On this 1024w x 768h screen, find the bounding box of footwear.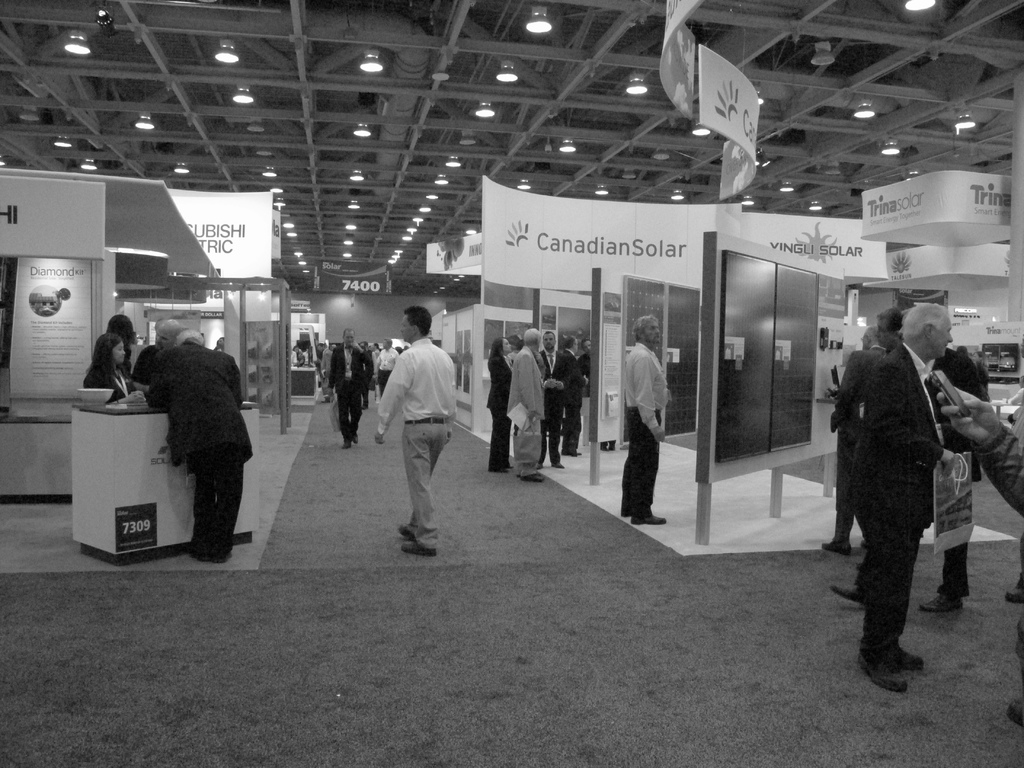
Bounding box: [left=897, top=647, right=922, bottom=676].
